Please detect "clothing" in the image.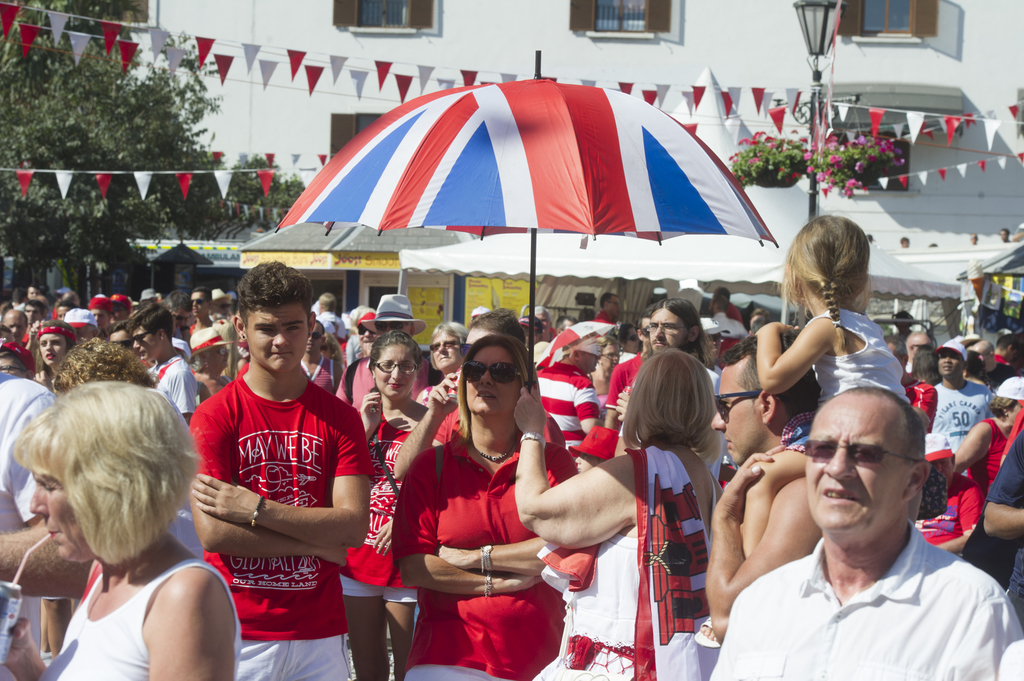
778/307/909/458.
